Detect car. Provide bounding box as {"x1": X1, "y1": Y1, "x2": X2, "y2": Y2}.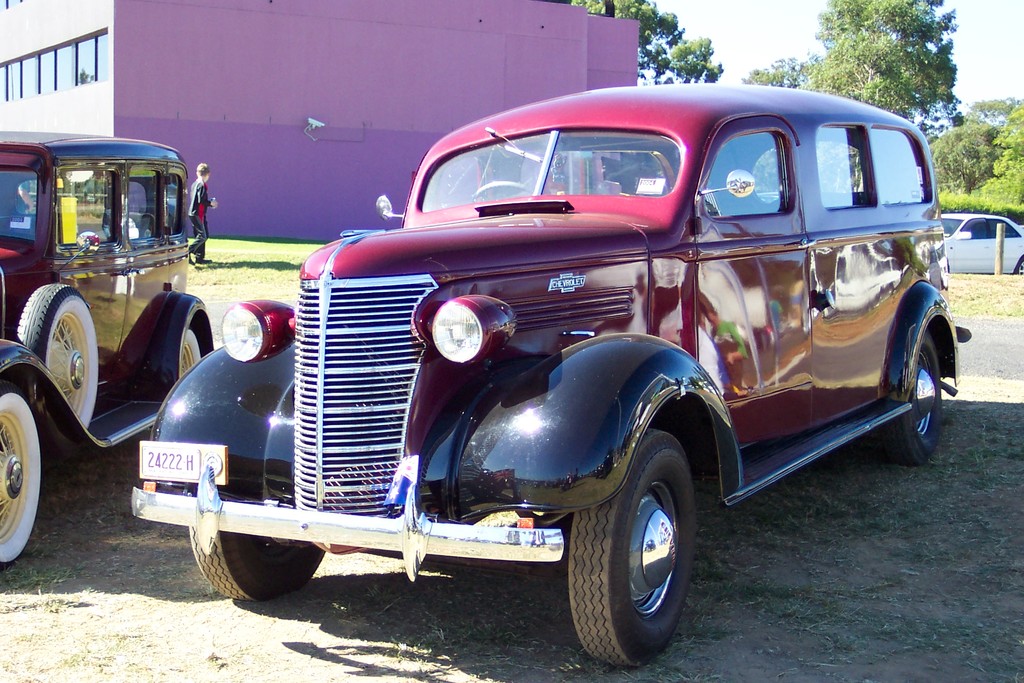
{"x1": 131, "y1": 81, "x2": 973, "y2": 666}.
